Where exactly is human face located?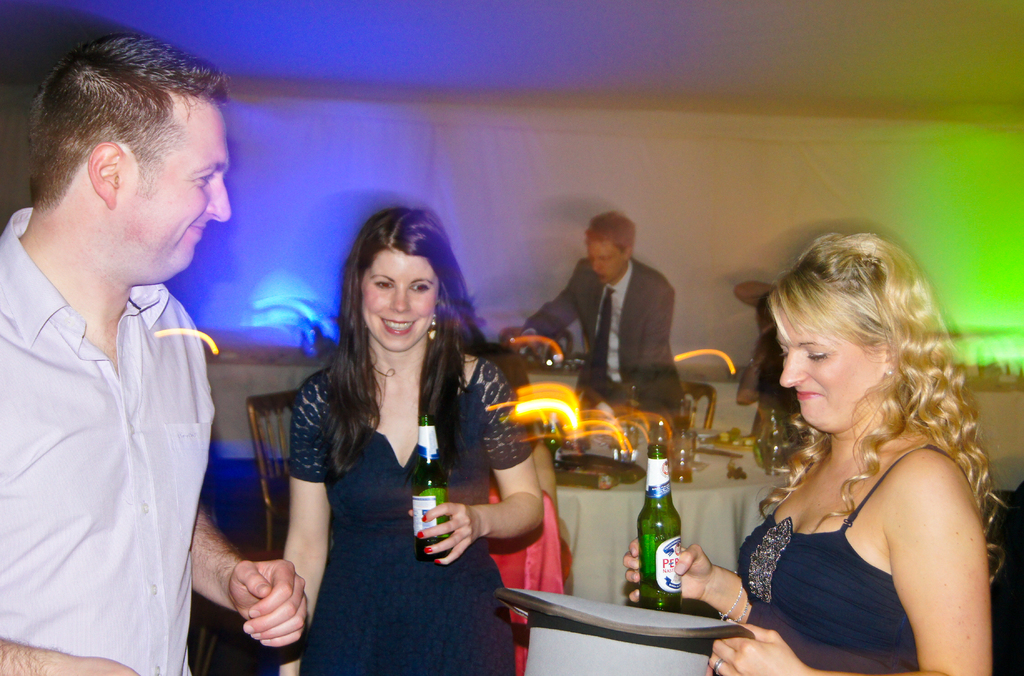
Its bounding box is {"left": 113, "top": 98, "right": 232, "bottom": 273}.
